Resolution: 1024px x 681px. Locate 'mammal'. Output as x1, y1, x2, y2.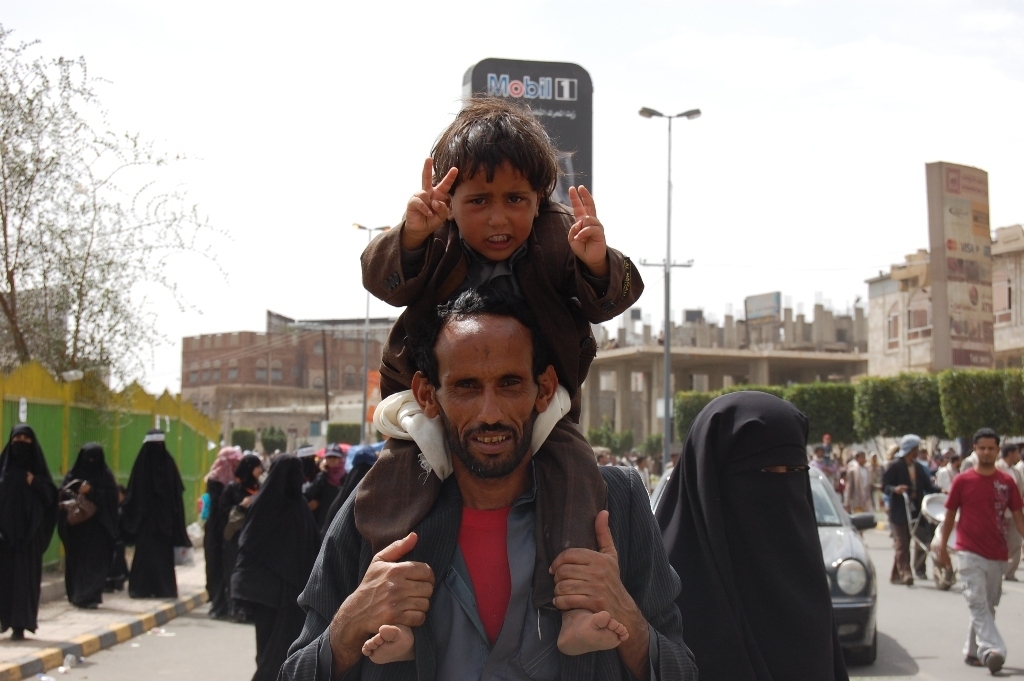
936, 425, 1023, 670.
